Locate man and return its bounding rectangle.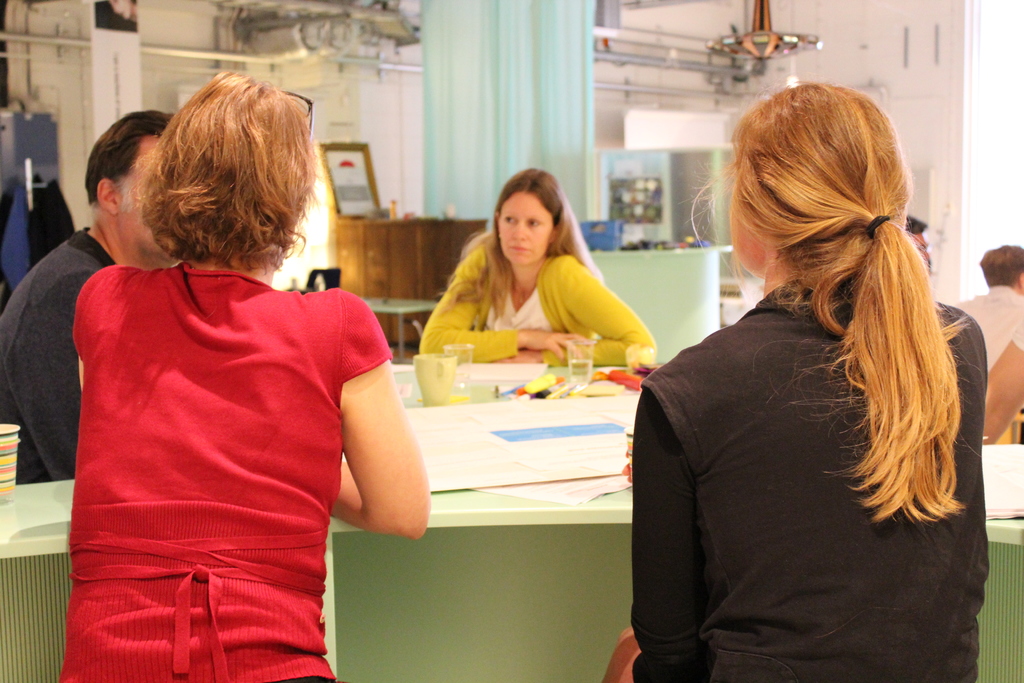
region(901, 211, 931, 278).
